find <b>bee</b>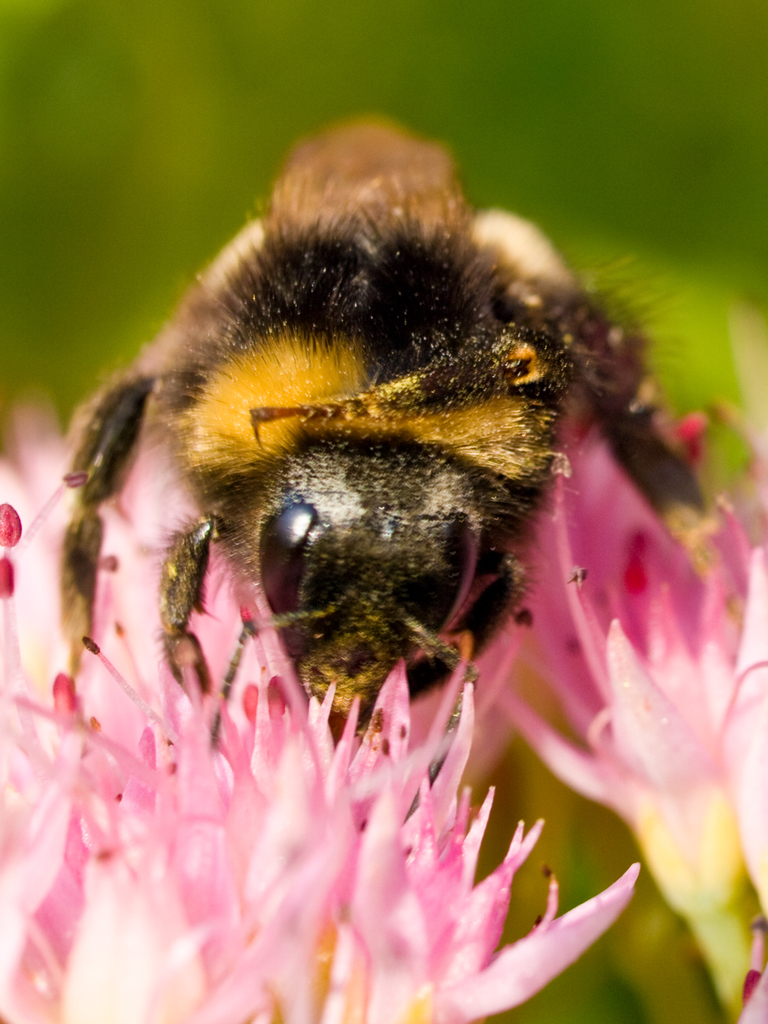
[55,113,717,725]
